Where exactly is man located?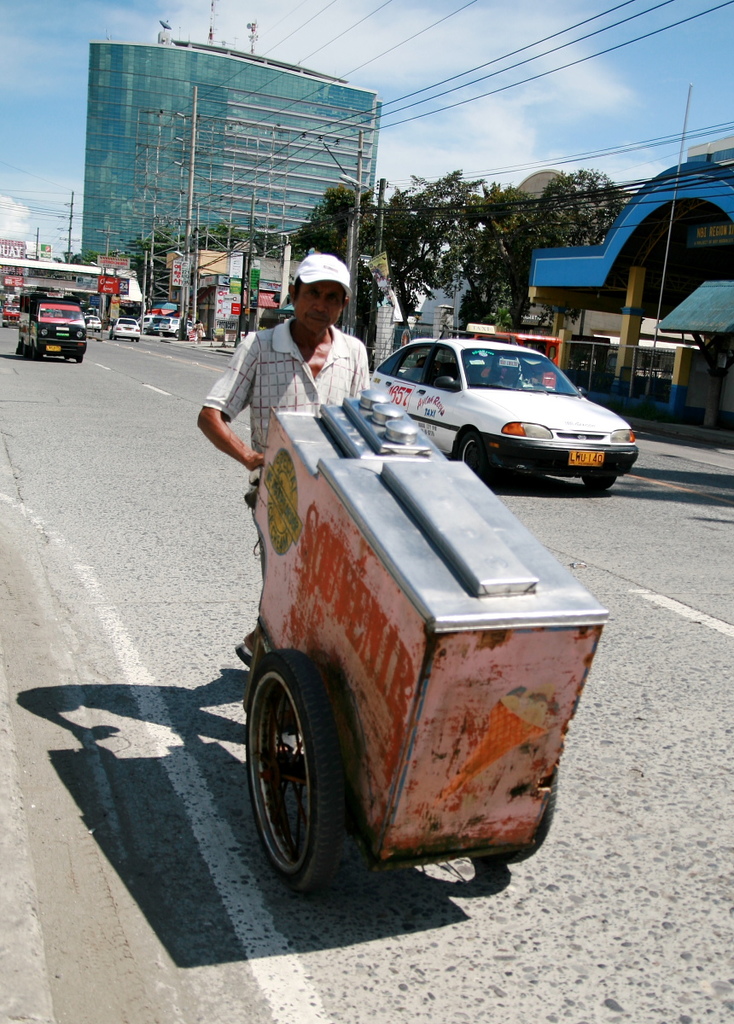
Its bounding box is (x1=234, y1=259, x2=384, y2=425).
